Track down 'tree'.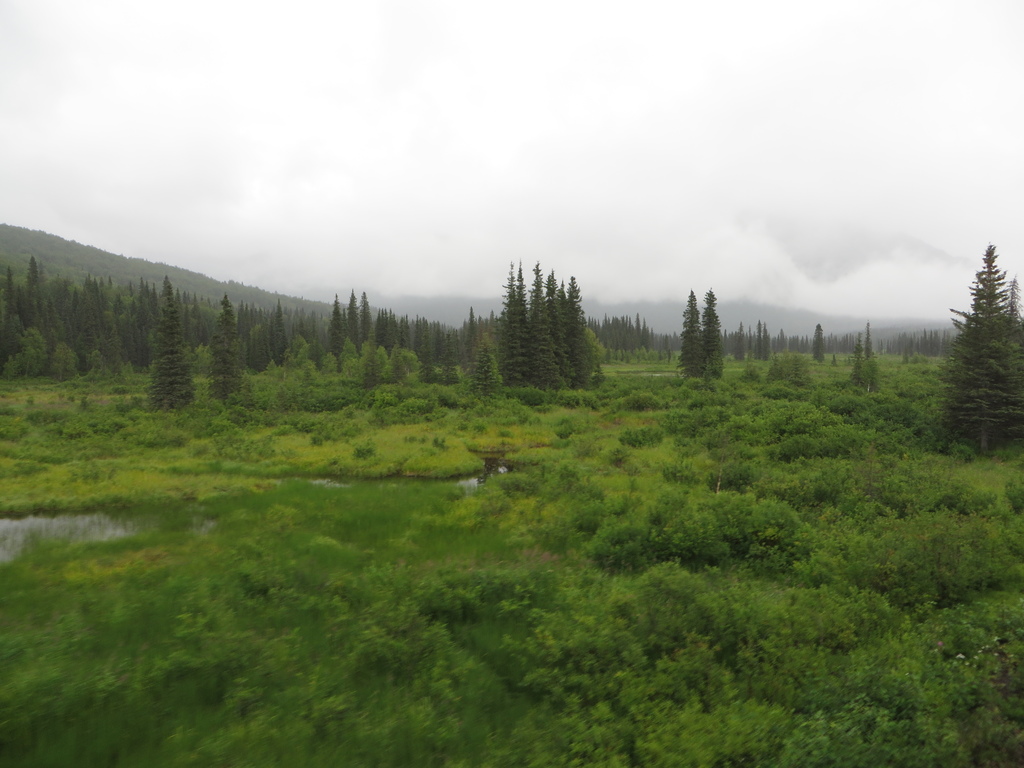
Tracked to detection(120, 279, 138, 367).
